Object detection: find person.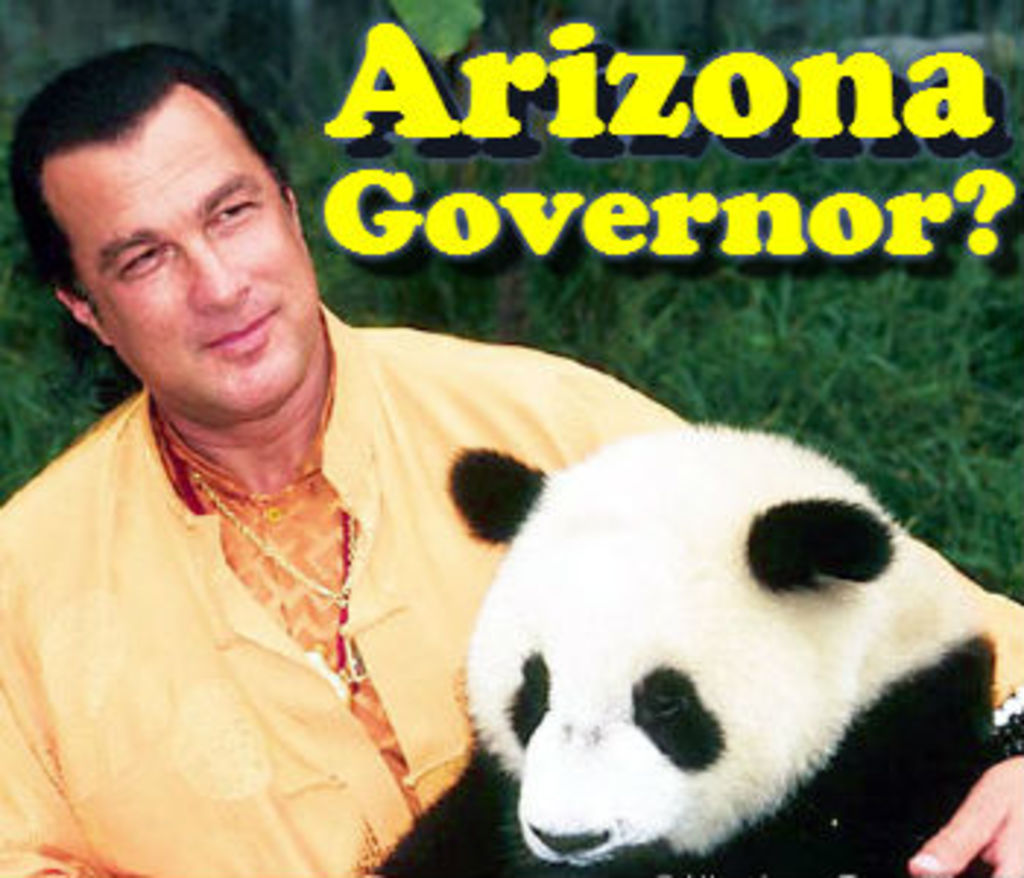
{"left": 0, "top": 35, "right": 1021, "bottom": 875}.
